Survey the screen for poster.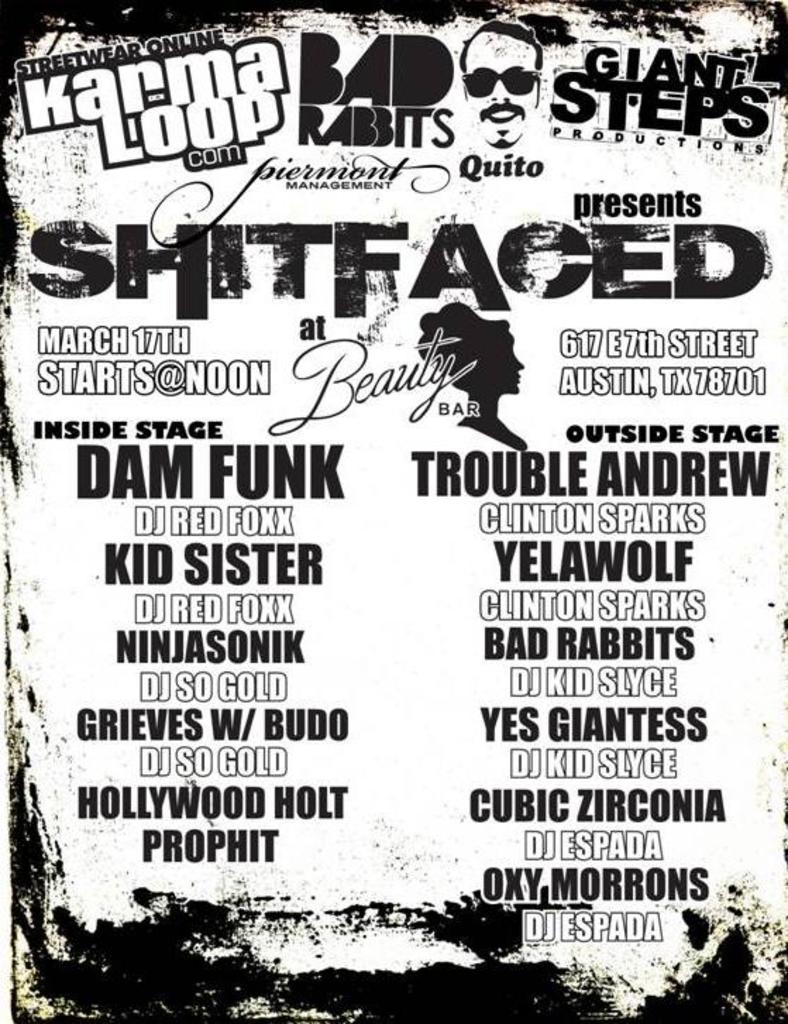
Survey found: detection(0, 0, 787, 1023).
